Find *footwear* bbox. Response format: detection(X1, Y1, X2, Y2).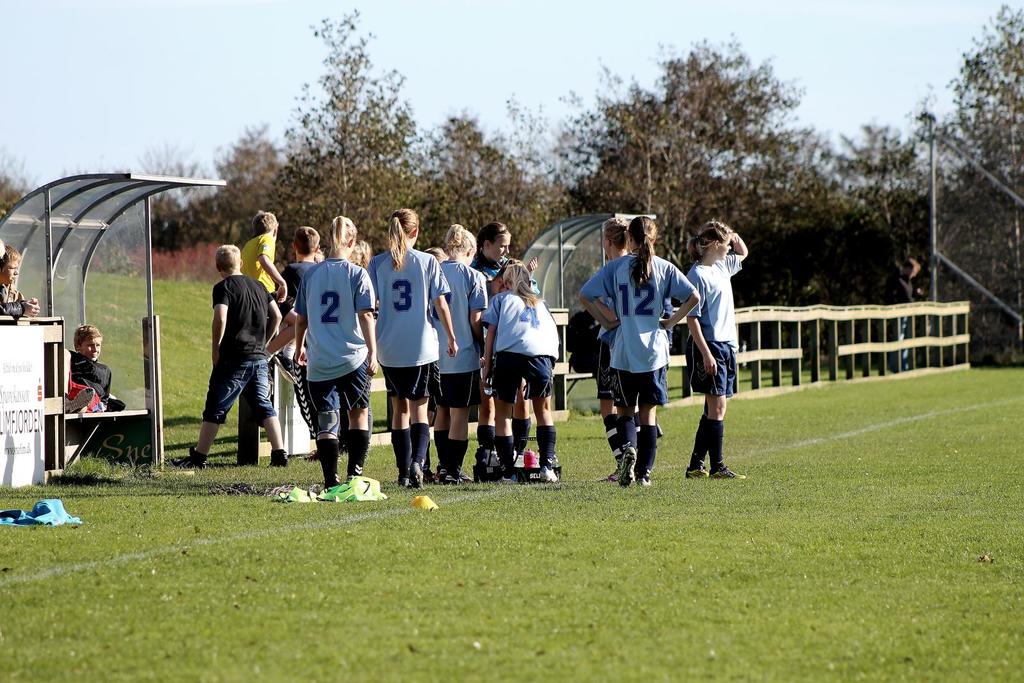
detection(685, 462, 712, 480).
